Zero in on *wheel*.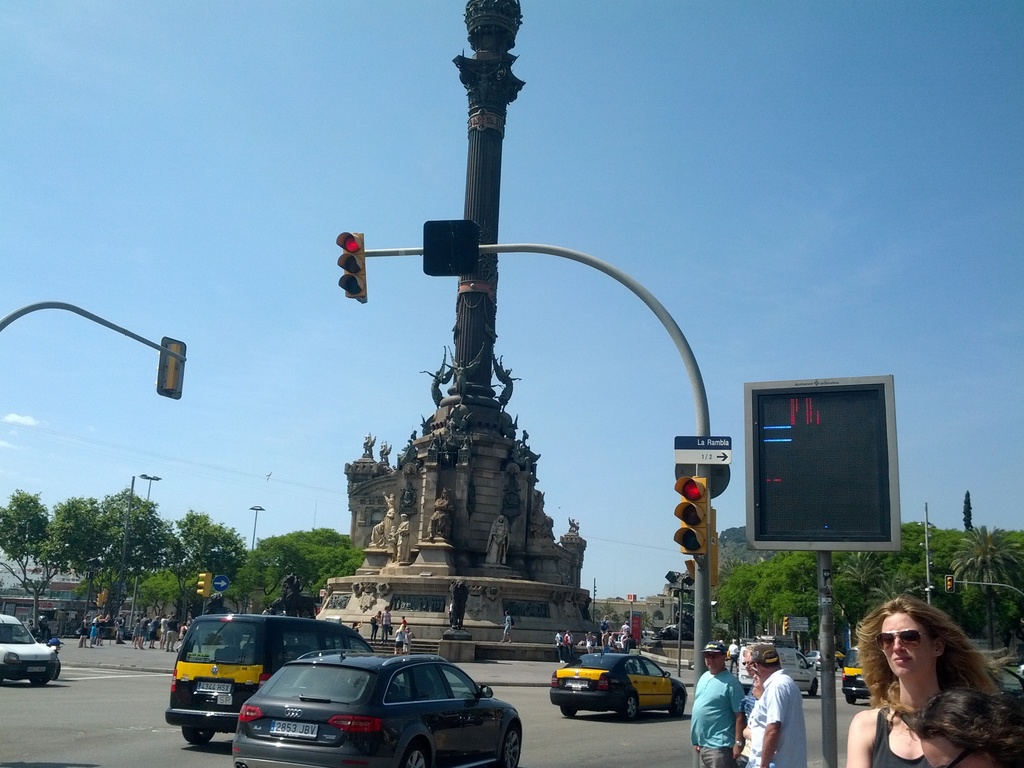
Zeroed in: region(497, 721, 530, 767).
